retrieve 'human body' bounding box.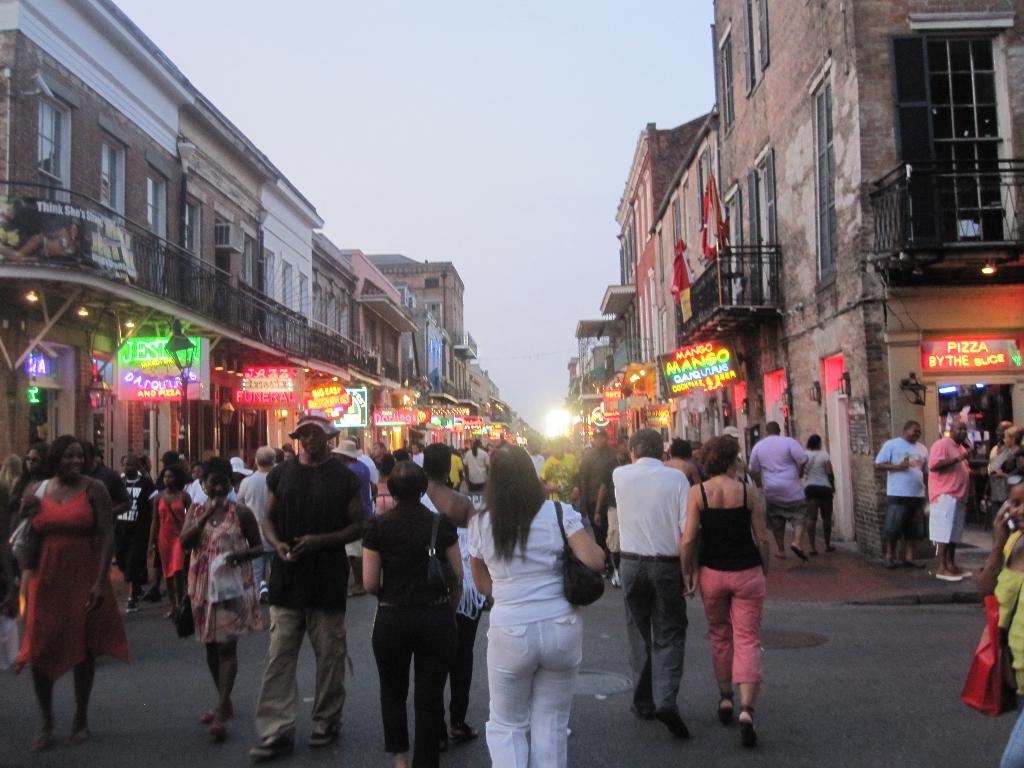
Bounding box: (x1=5, y1=436, x2=115, y2=724).
